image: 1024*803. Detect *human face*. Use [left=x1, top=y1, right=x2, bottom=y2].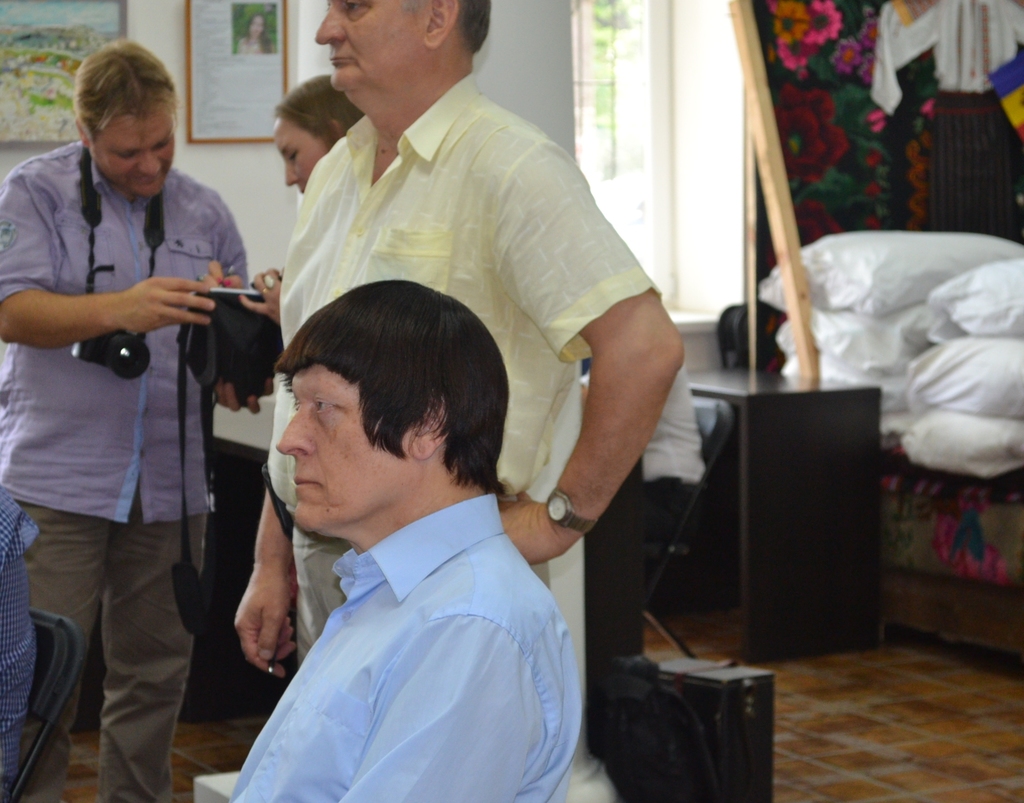
[left=269, top=139, right=328, bottom=193].
